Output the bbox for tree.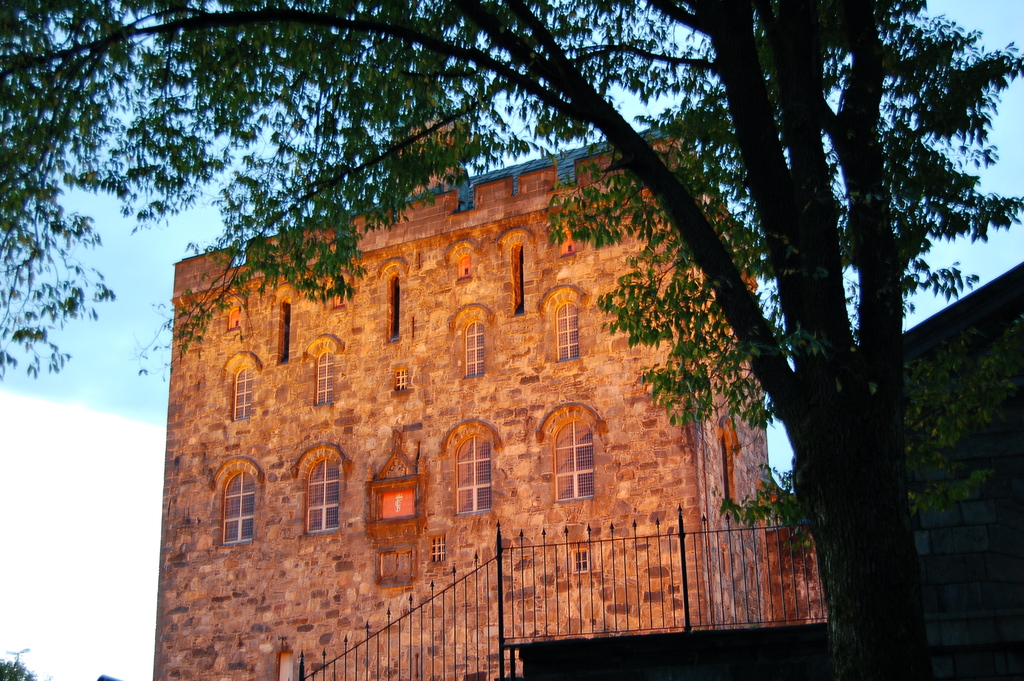
box=[0, 0, 1023, 680].
